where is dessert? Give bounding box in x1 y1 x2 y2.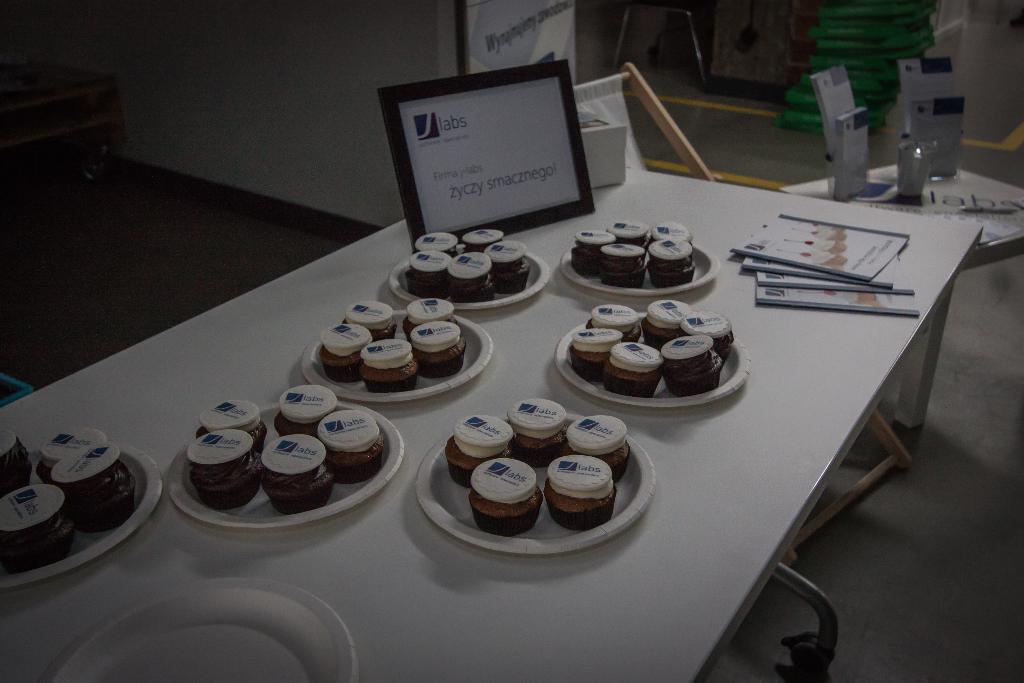
325 403 383 474.
